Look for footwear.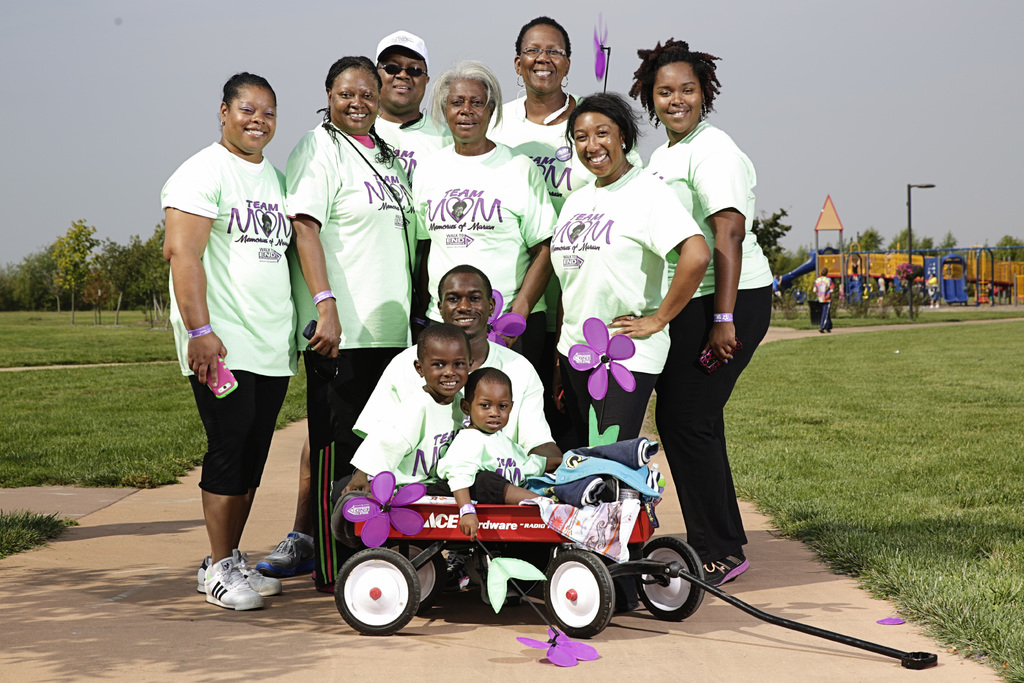
Found: select_region(204, 555, 264, 609).
